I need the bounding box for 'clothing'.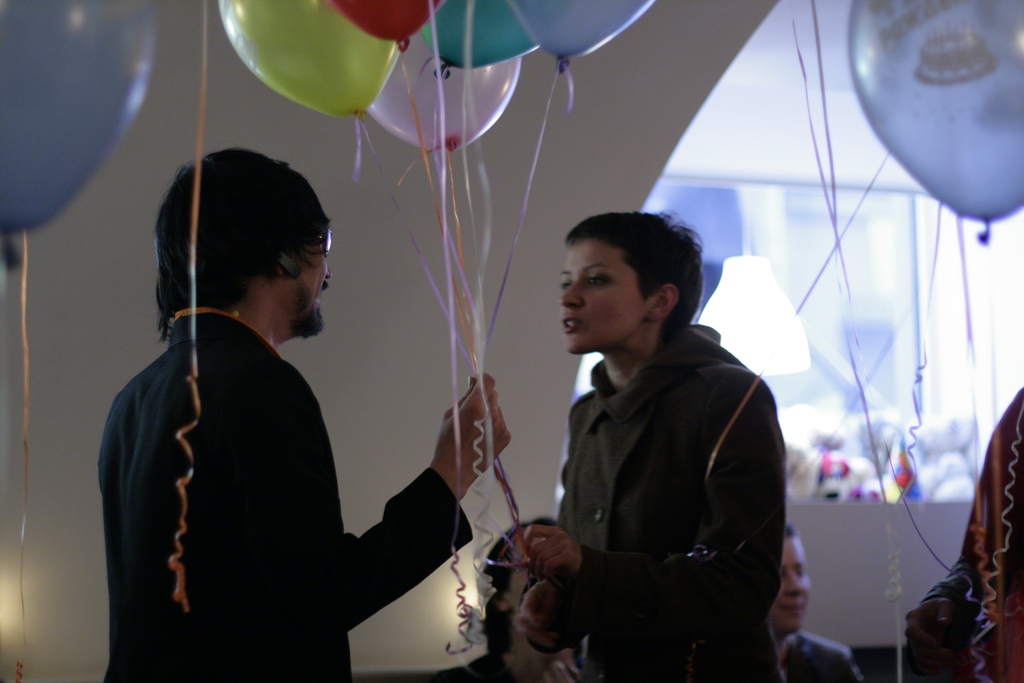
Here it is: 548,308,785,682.
